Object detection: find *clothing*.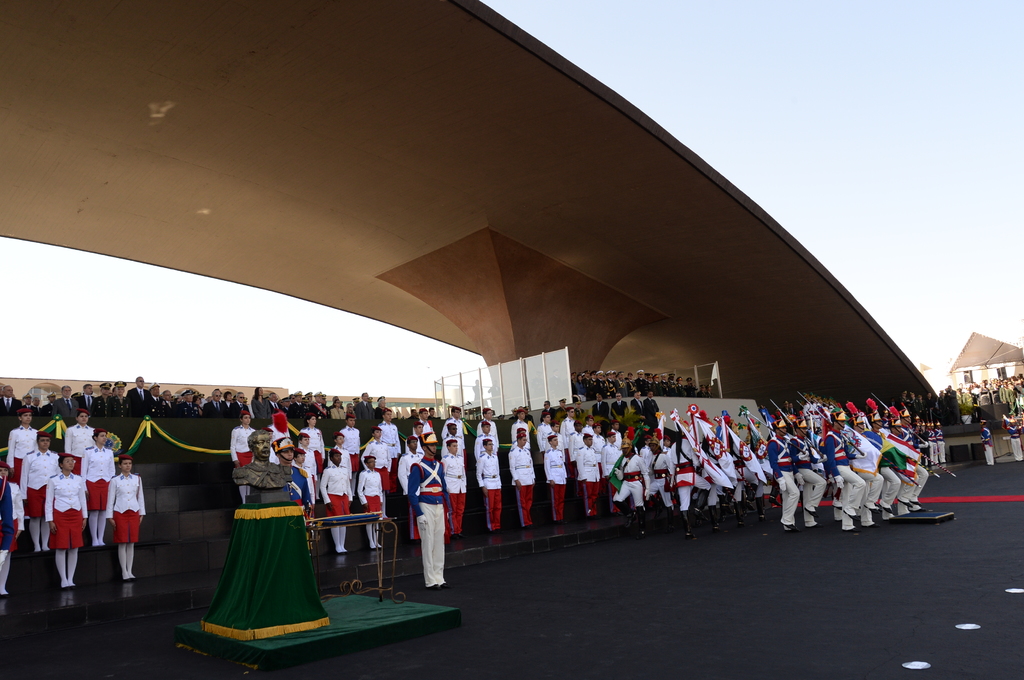
{"x1": 542, "y1": 442, "x2": 568, "y2": 519}.
